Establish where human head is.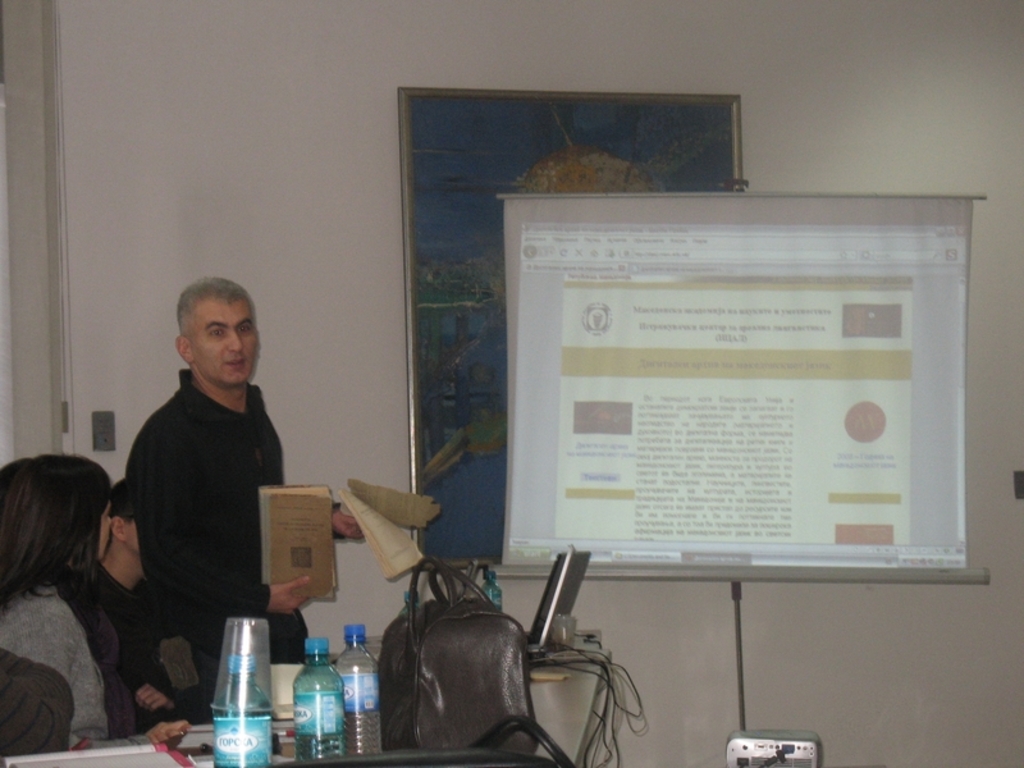
Established at x1=0, y1=453, x2=110, y2=584.
